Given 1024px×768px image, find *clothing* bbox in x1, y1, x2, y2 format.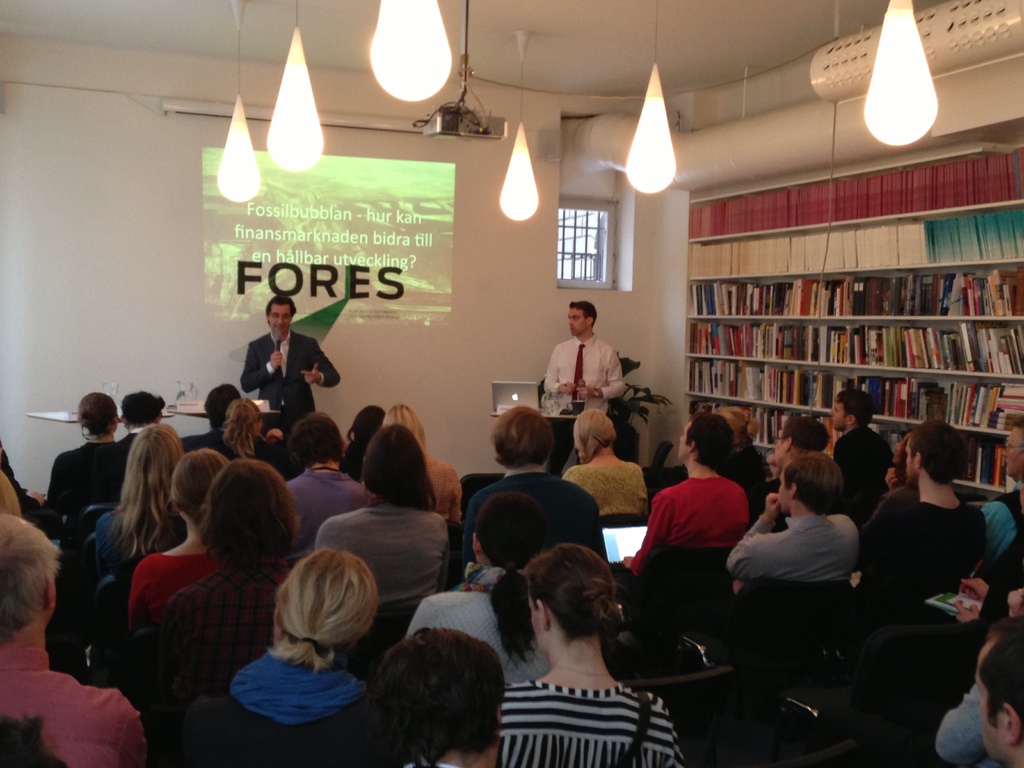
284, 458, 375, 547.
